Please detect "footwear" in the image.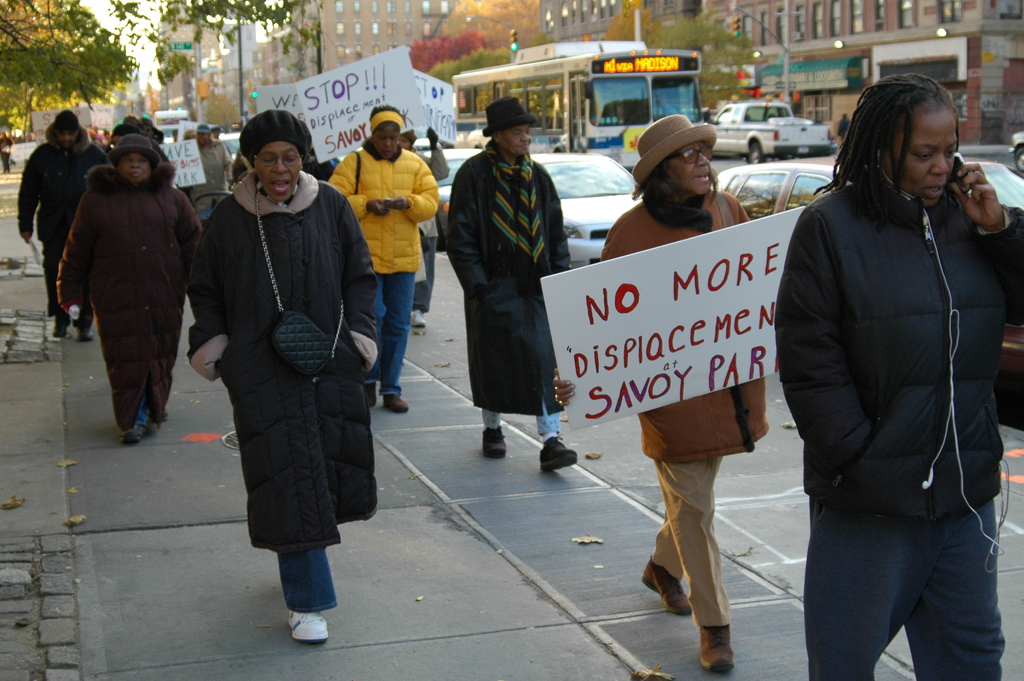
BBox(141, 419, 157, 439).
